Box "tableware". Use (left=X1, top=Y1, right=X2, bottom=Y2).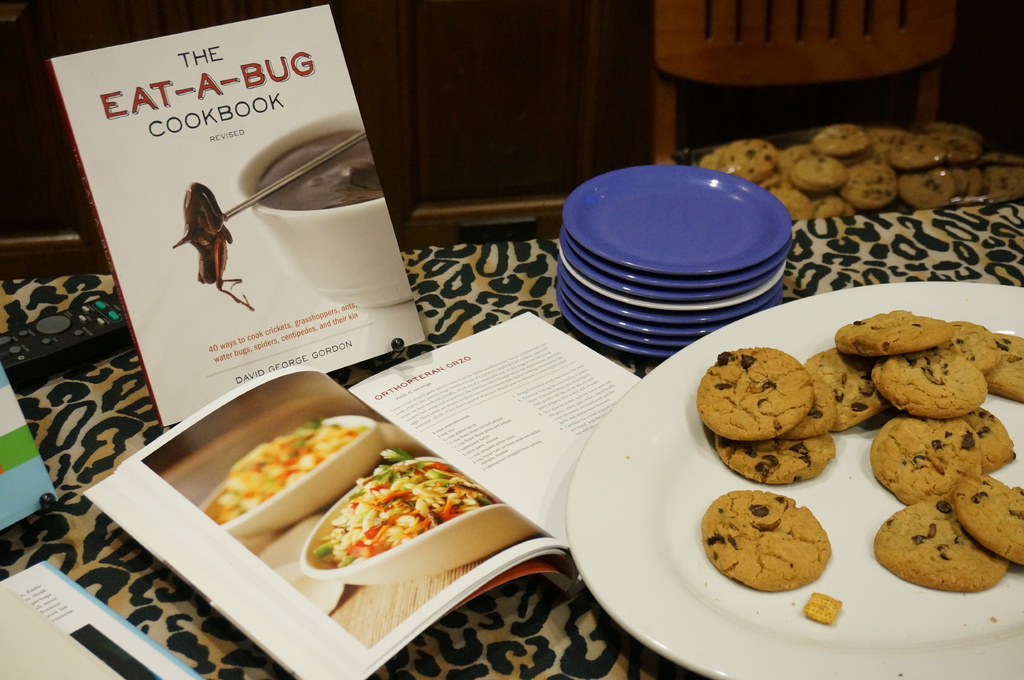
(left=563, top=282, right=1023, bottom=679).
